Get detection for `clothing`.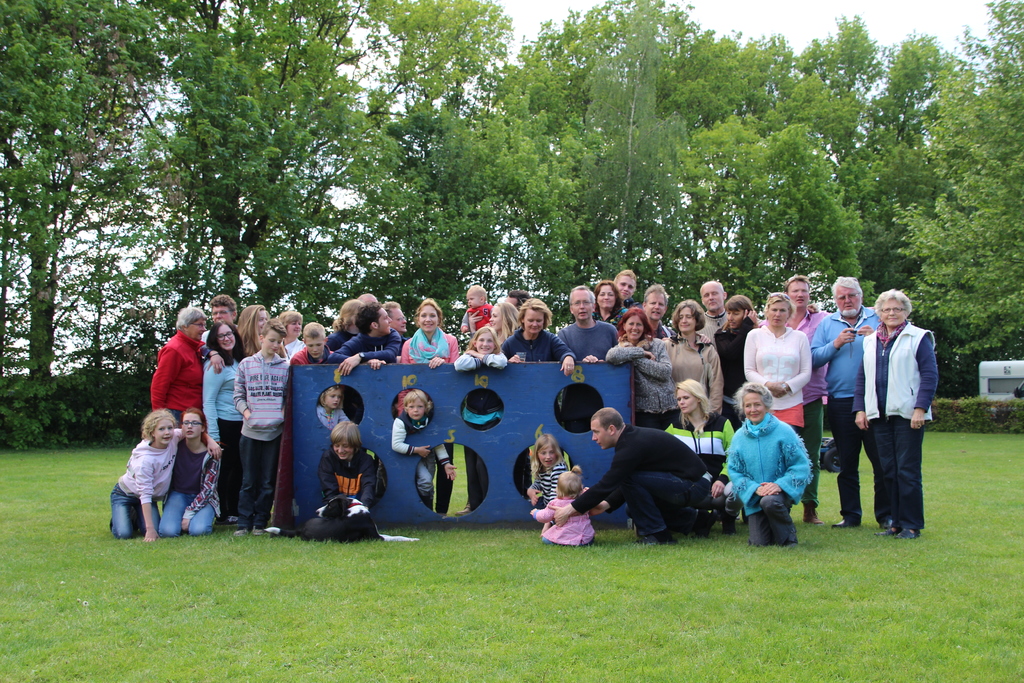
Detection: (x1=394, y1=413, x2=416, y2=448).
